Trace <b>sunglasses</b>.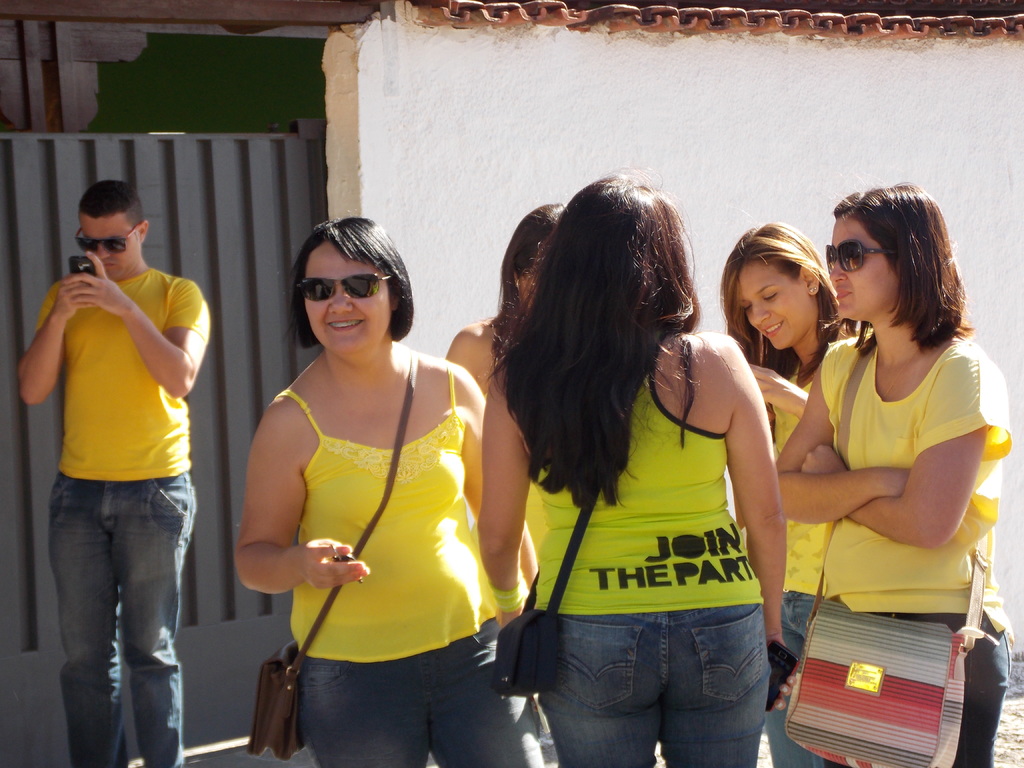
Traced to <bbox>74, 223, 141, 254</bbox>.
